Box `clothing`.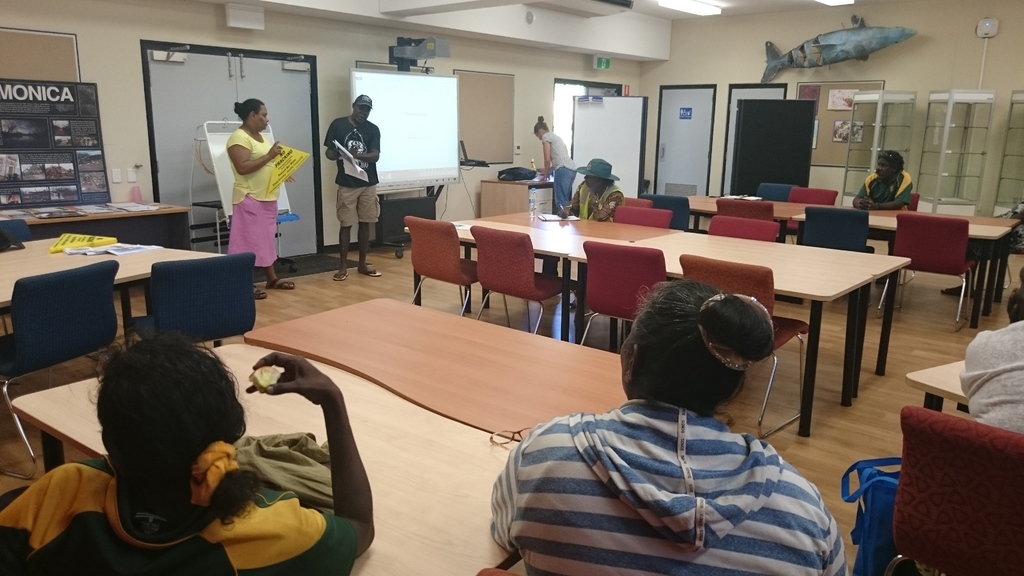
486/401/847/575.
